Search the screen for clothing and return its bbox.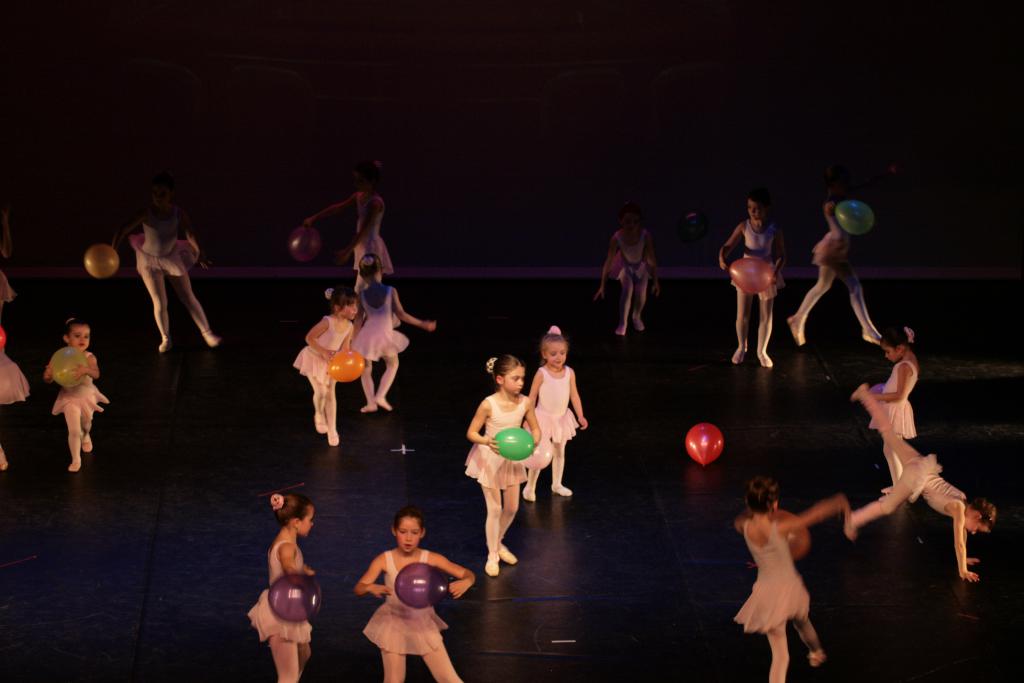
Found: detection(293, 313, 355, 388).
